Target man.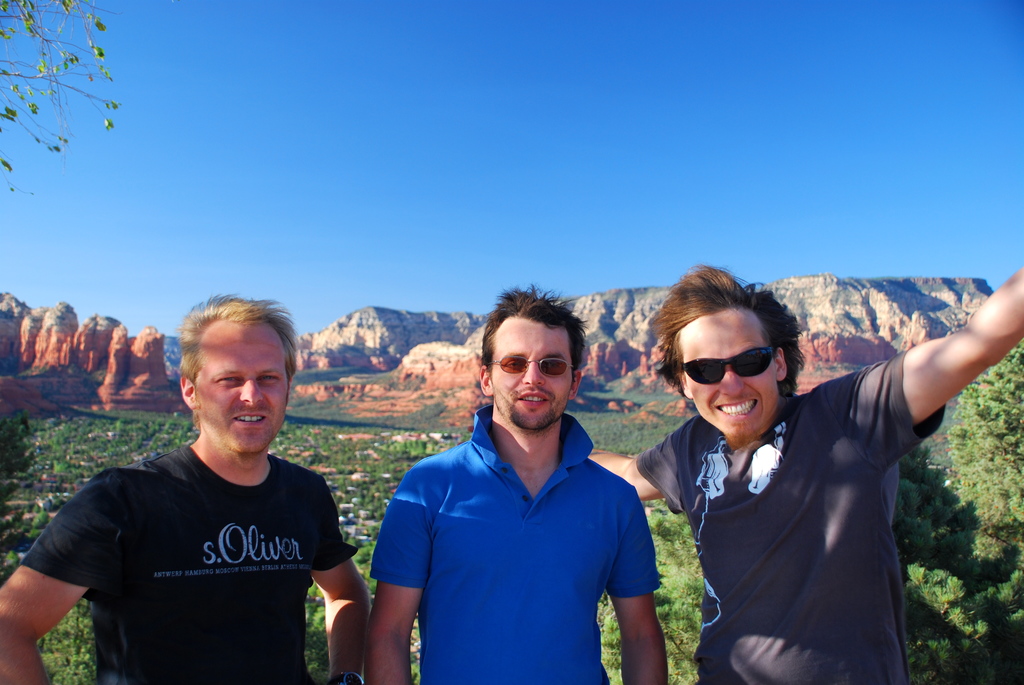
Target region: l=0, t=293, r=365, b=684.
